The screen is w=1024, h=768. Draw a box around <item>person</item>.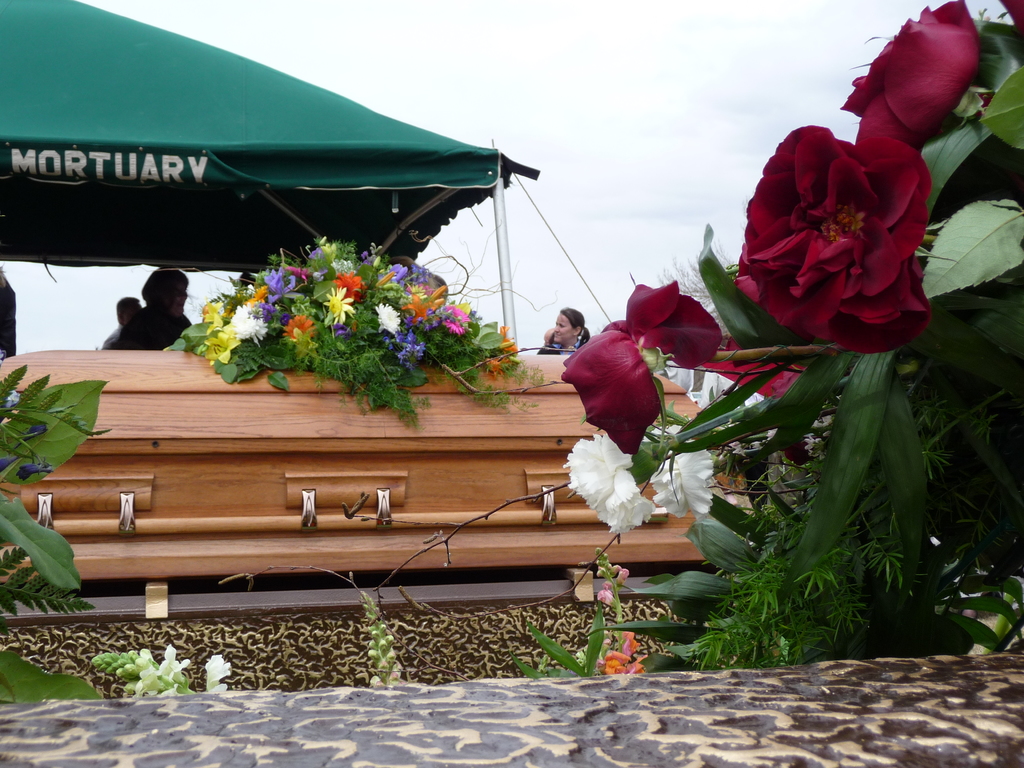
detection(540, 310, 589, 352).
